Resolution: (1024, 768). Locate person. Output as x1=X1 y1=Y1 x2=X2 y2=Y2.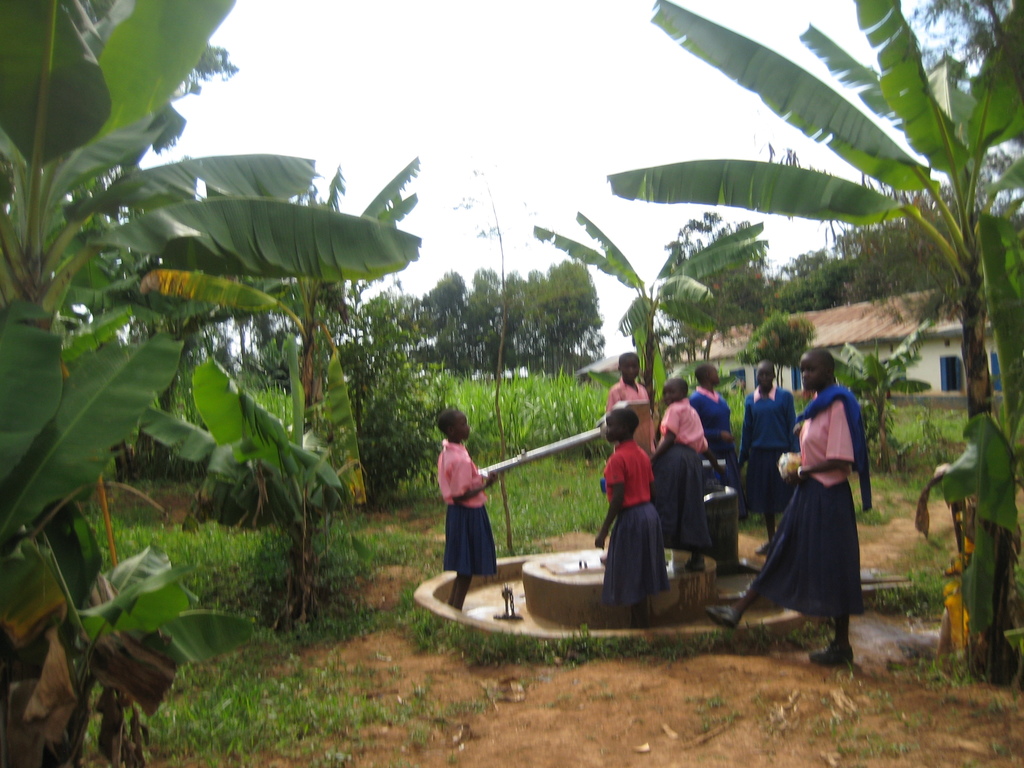
x1=433 y1=405 x2=515 y2=619.
